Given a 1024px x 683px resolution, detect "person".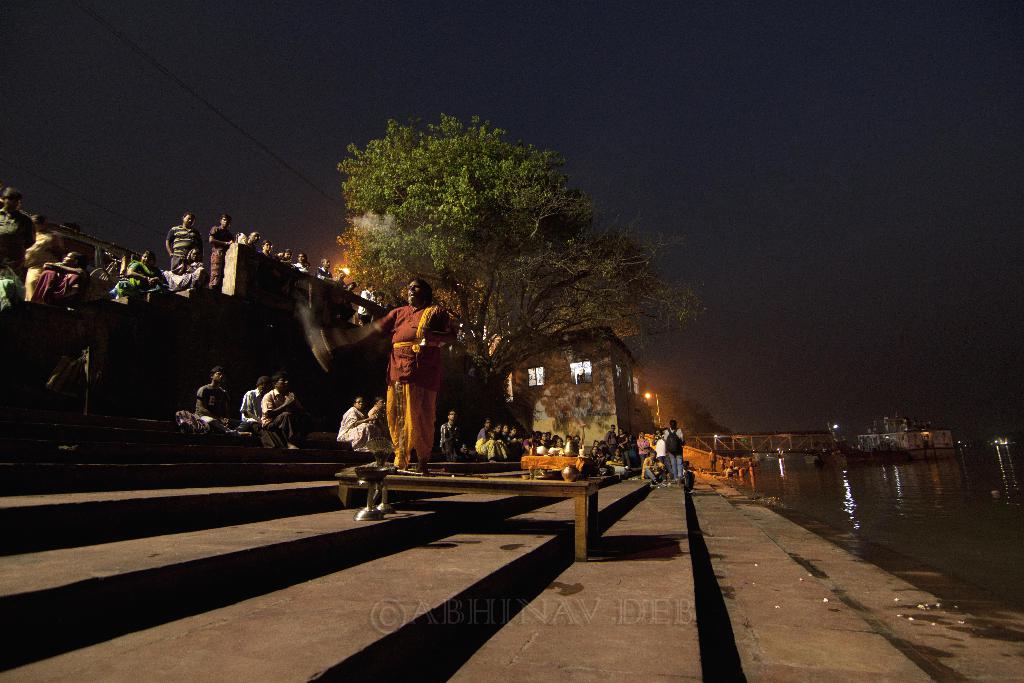
29/252/95/303.
